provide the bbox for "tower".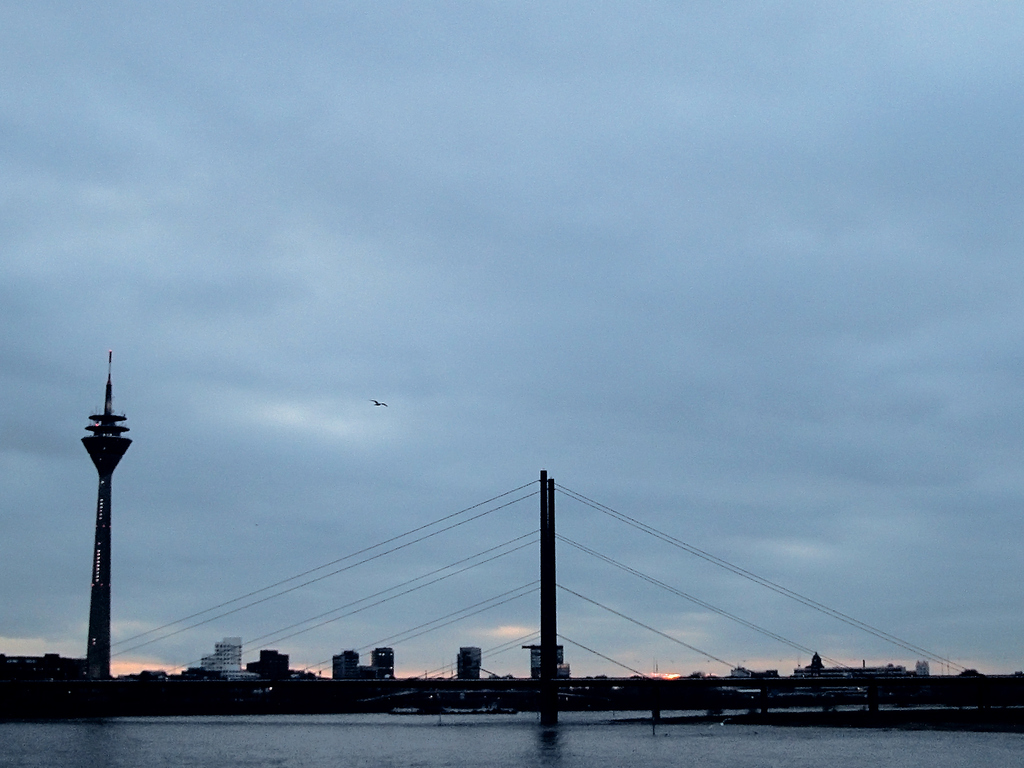
{"x1": 455, "y1": 648, "x2": 479, "y2": 675}.
